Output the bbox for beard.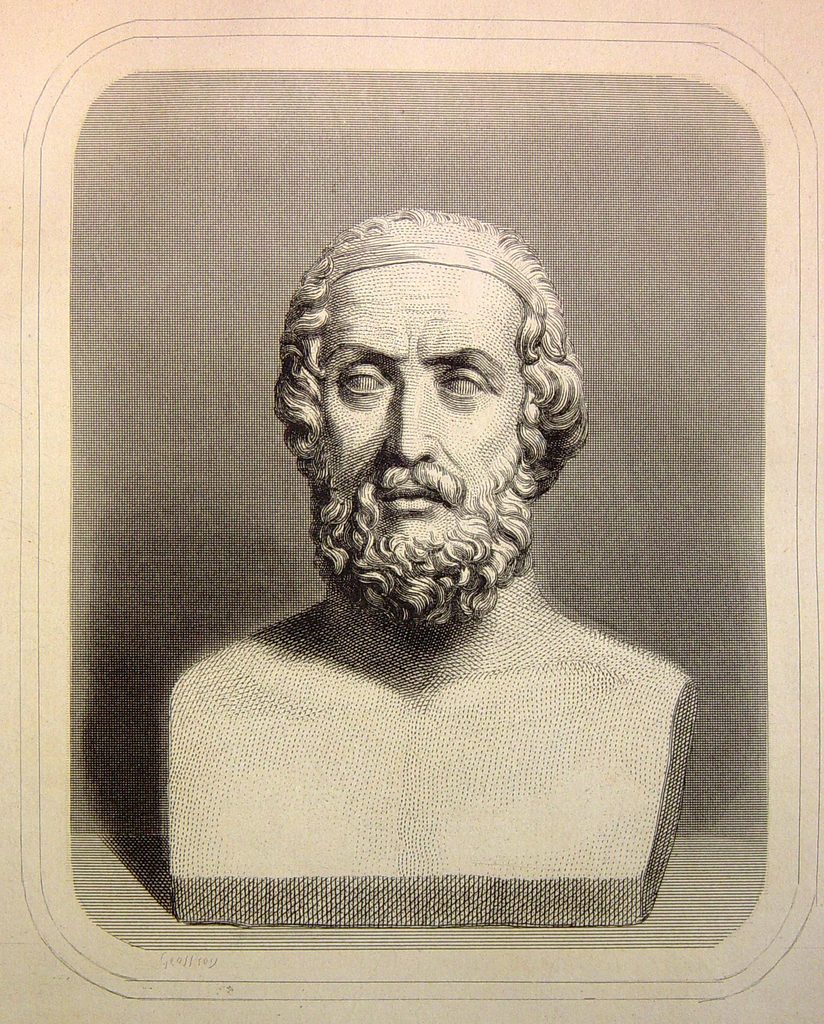
(308, 438, 538, 624).
